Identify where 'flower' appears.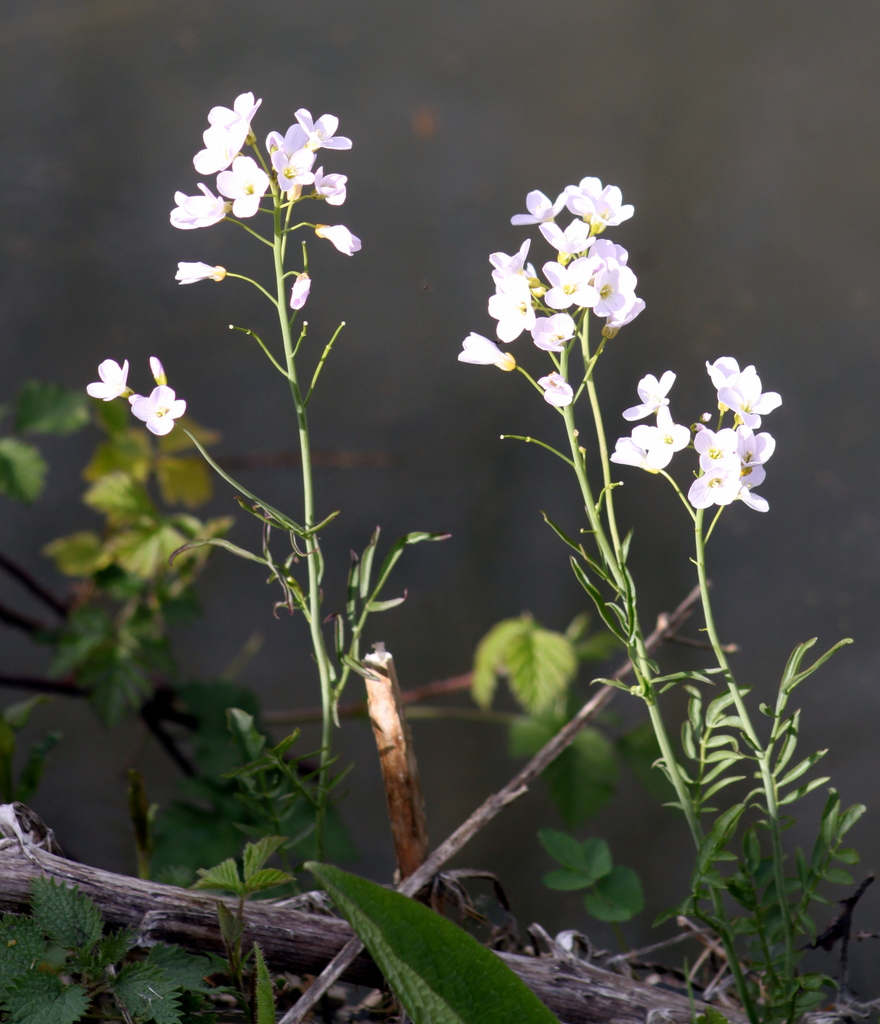
Appears at [696,426,731,470].
